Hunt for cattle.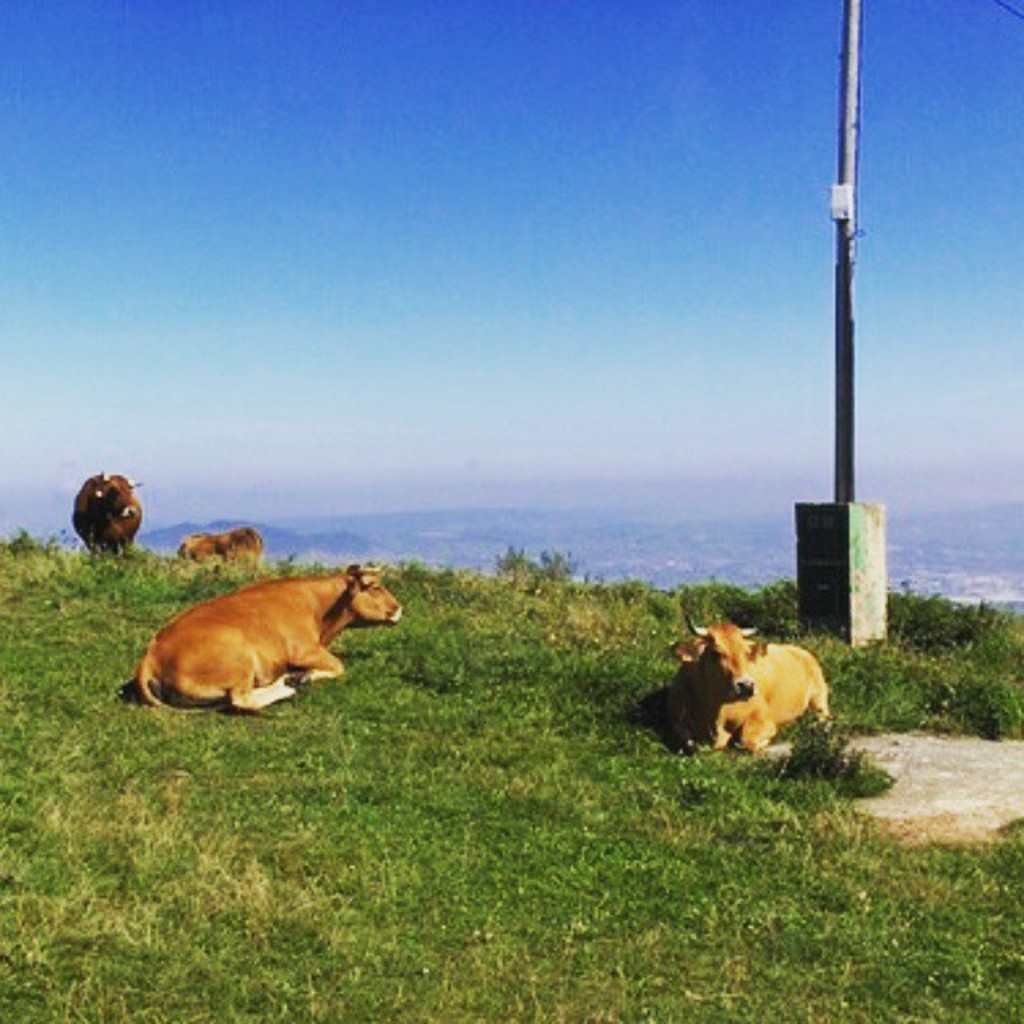
Hunted down at <bbox>69, 469, 141, 566</bbox>.
